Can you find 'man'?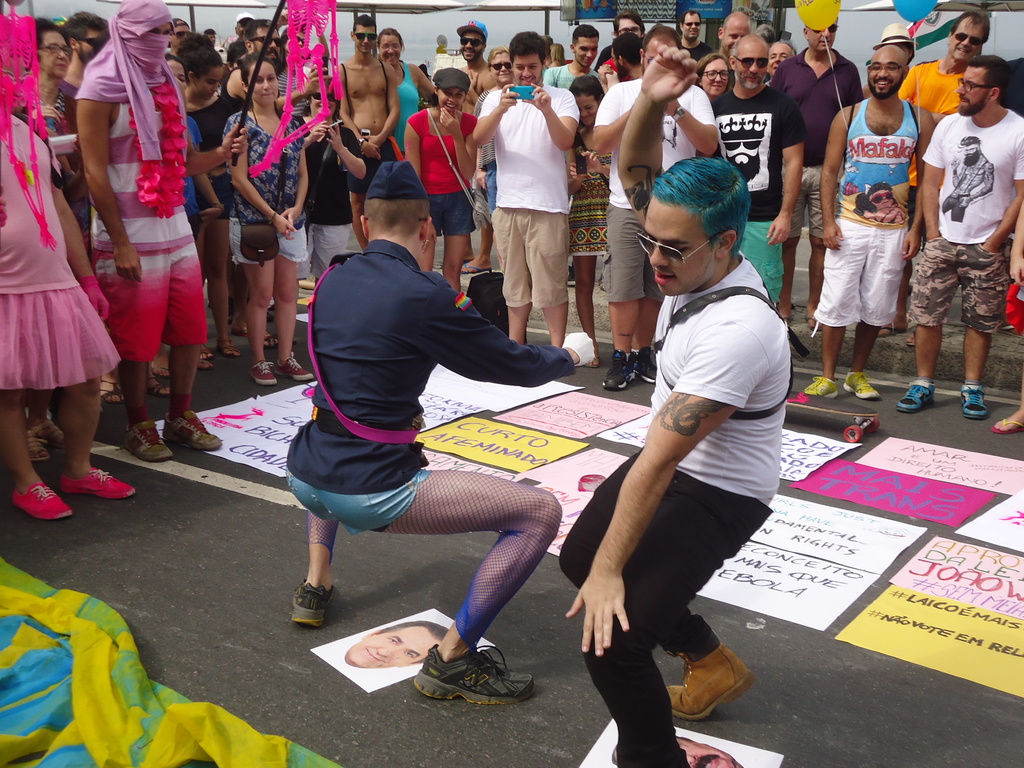
Yes, bounding box: l=71, t=0, r=248, b=458.
